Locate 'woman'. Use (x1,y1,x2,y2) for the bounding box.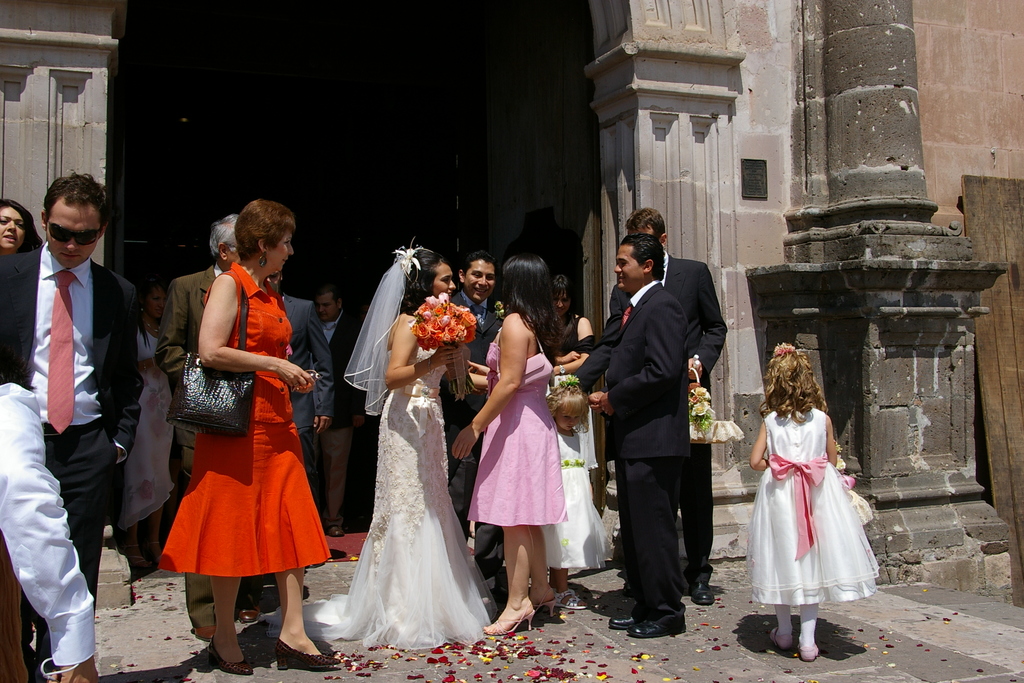
(0,200,47,256).
